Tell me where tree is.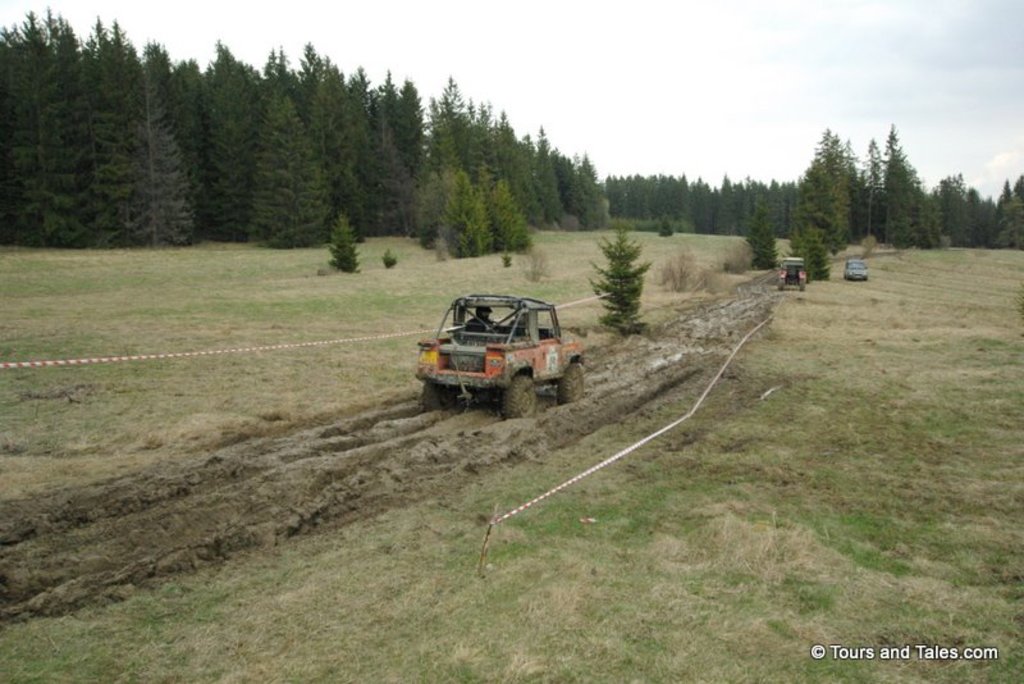
tree is at box(321, 209, 365, 270).
